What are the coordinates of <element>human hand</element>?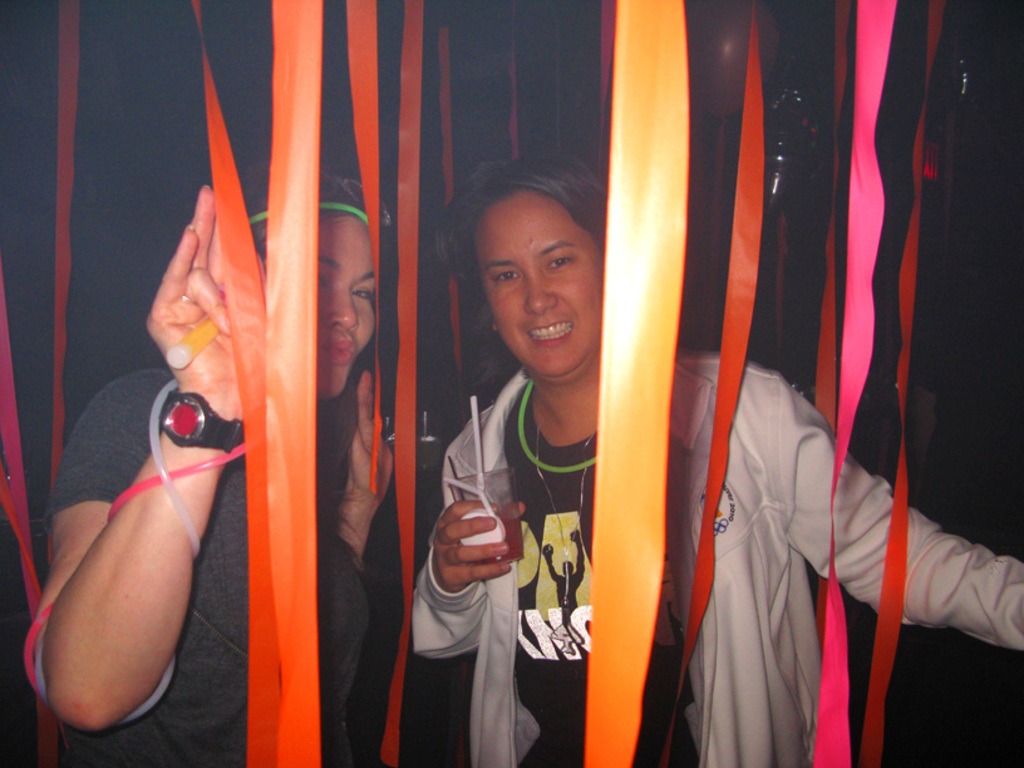
box=[430, 497, 530, 596].
